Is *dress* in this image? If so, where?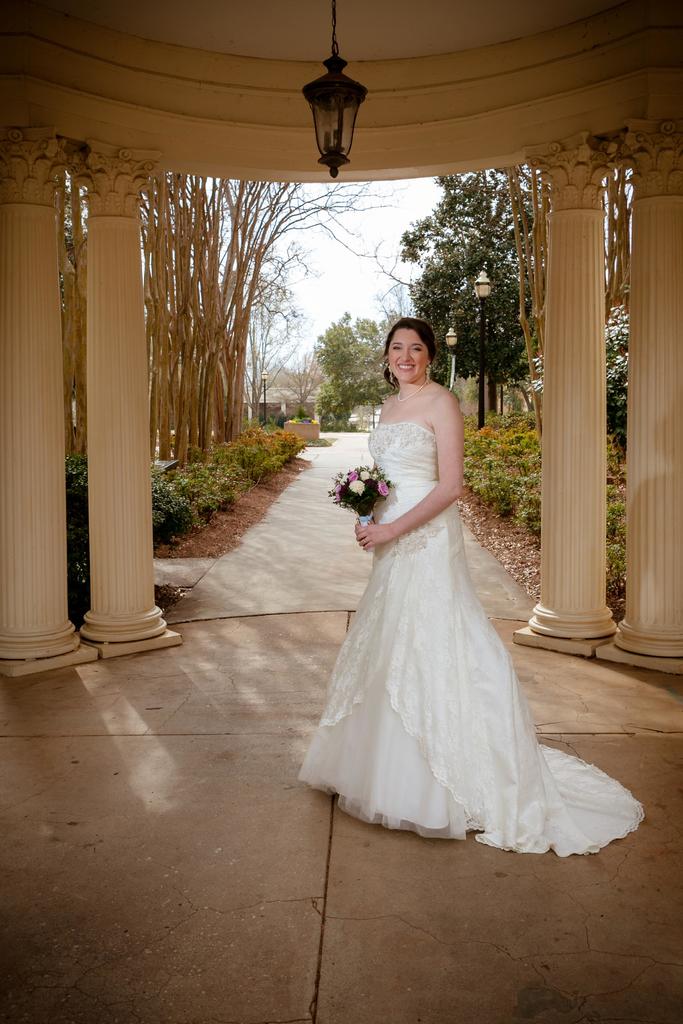
Yes, at 293/416/651/860.
